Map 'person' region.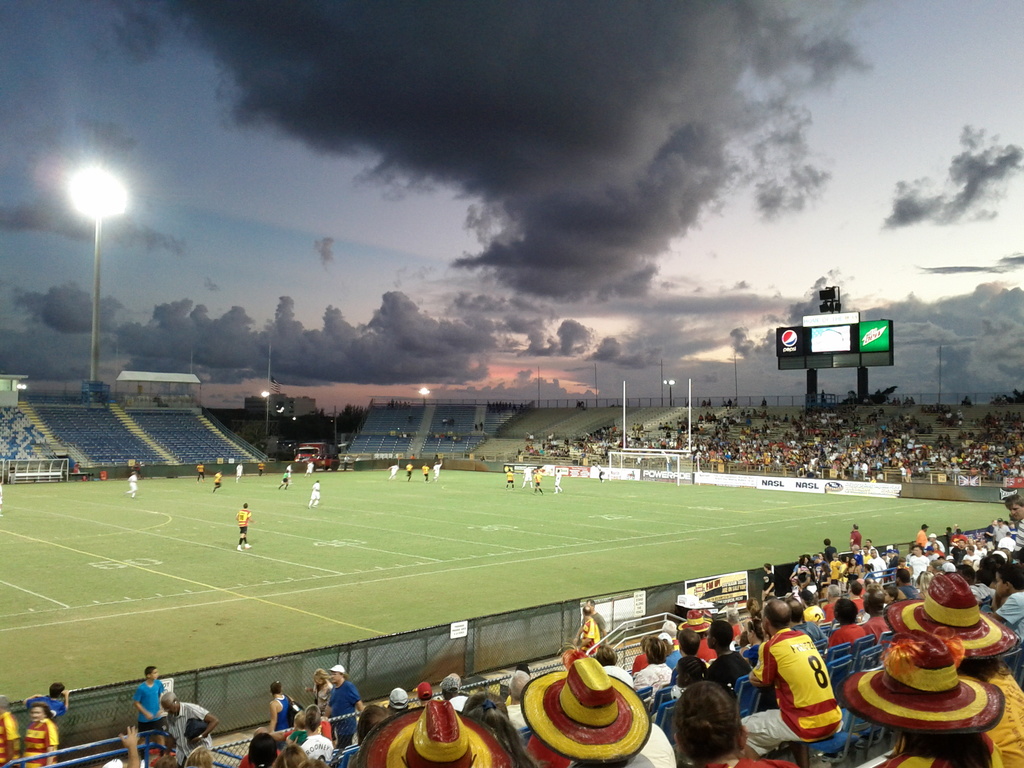
Mapped to pyautogui.locateOnScreen(389, 466, 398, 479).
